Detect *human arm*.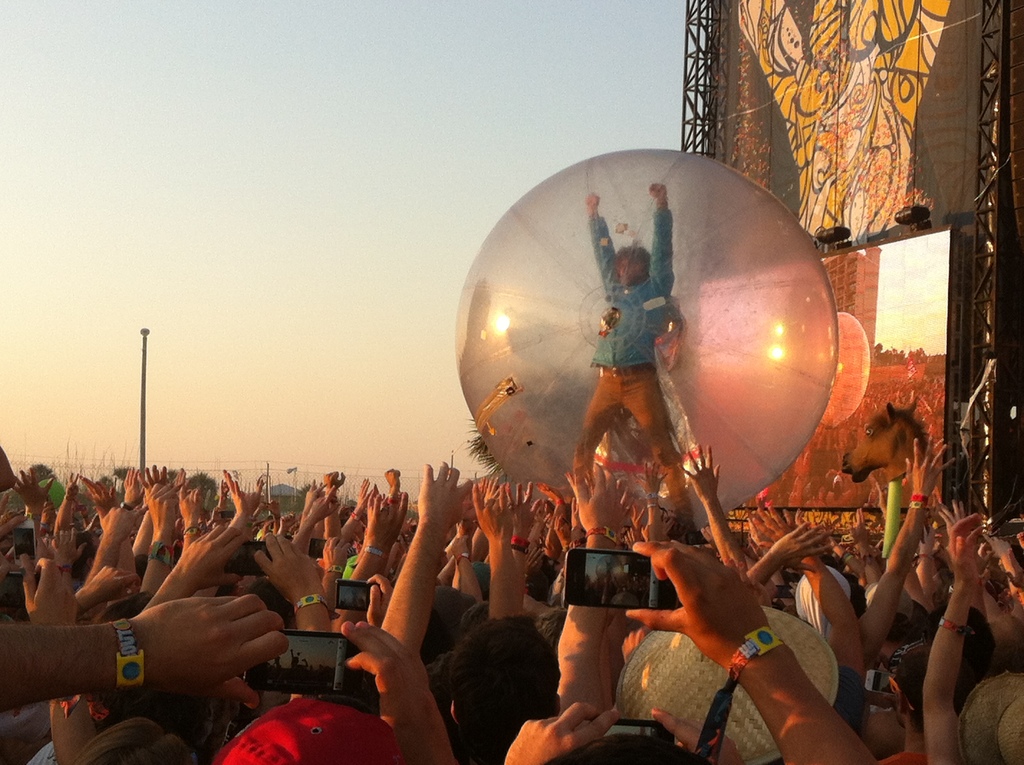
Detected at bbox(0, 584, 290, 709).
